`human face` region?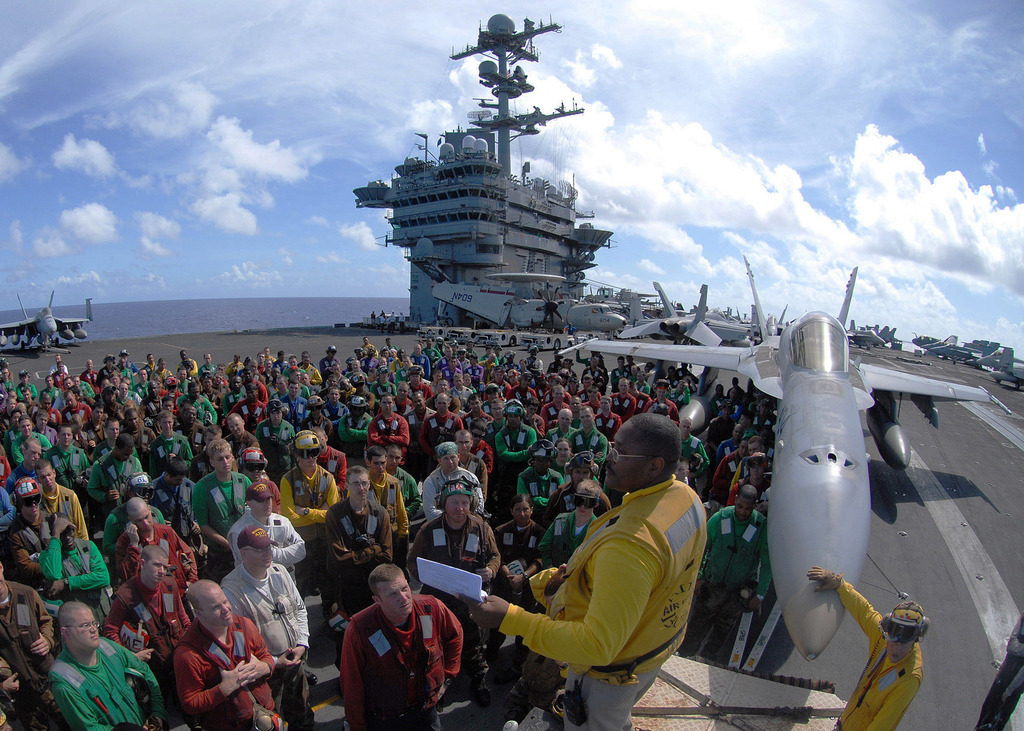
box=[618, 380, 628, 392]
